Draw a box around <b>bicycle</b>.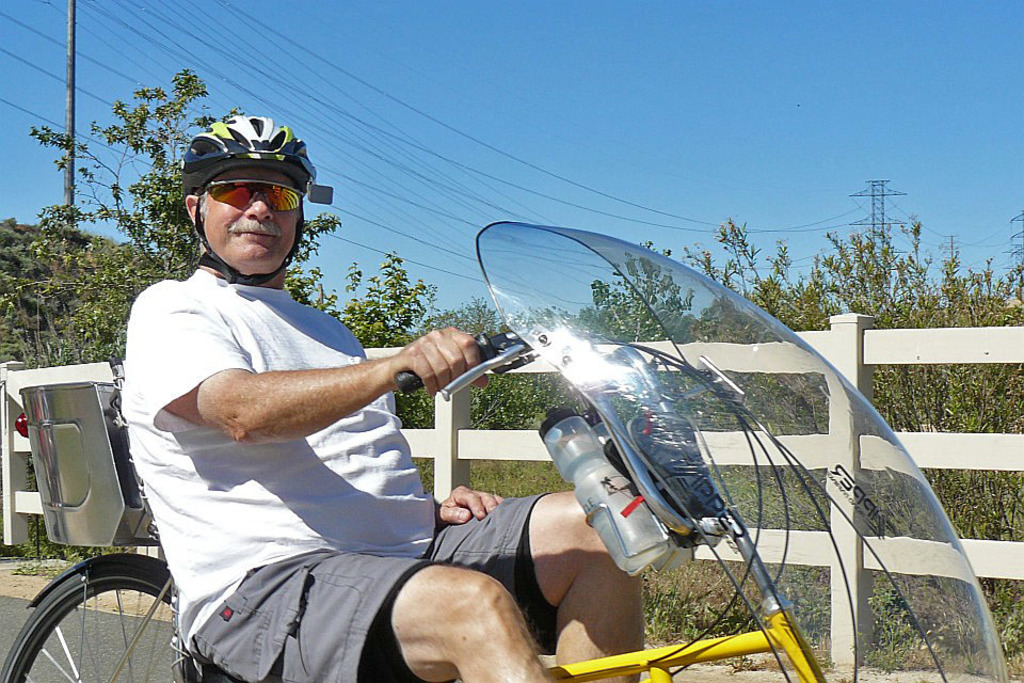
Rect(0, 222, 1006, 682).
